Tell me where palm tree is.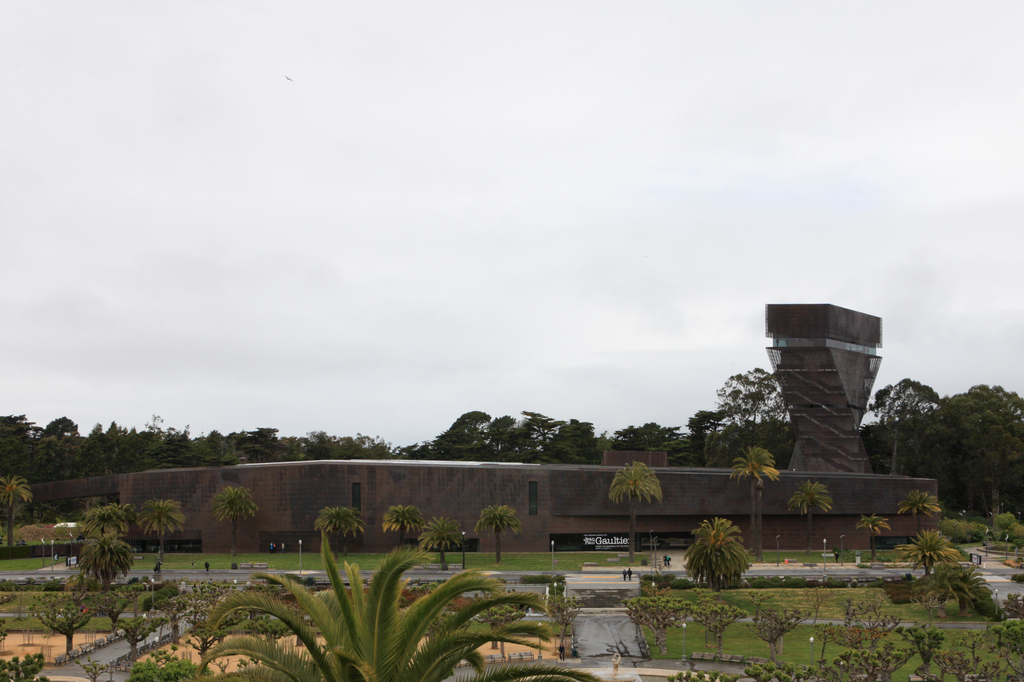
palm tree is at 902, 486, 944, 548.
